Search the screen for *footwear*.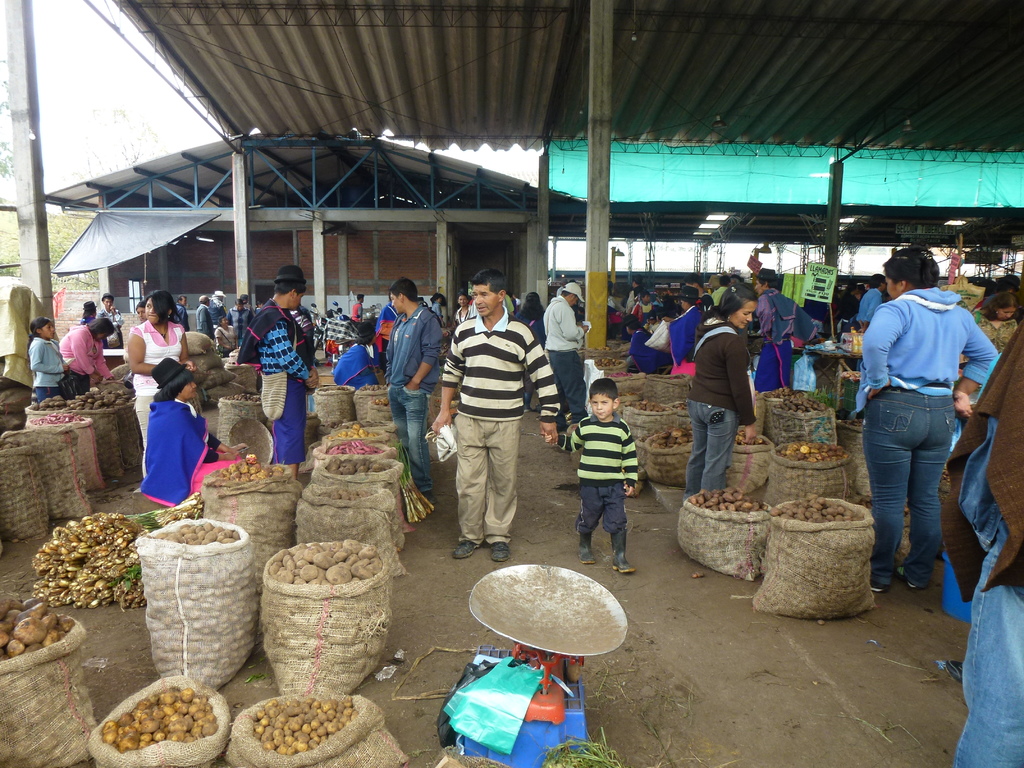
Found at crop(580, 546, 594, 562).
